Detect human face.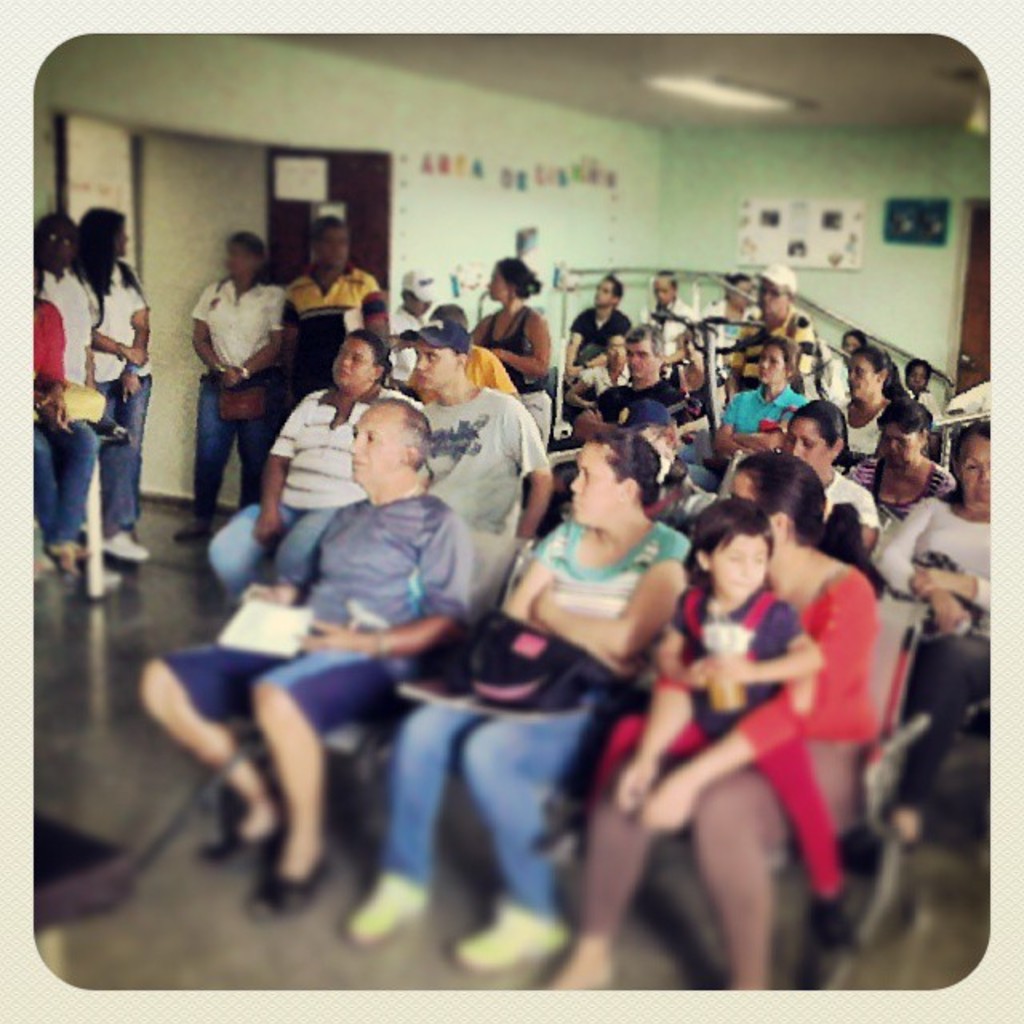
Detected at 566:446:614:525.
